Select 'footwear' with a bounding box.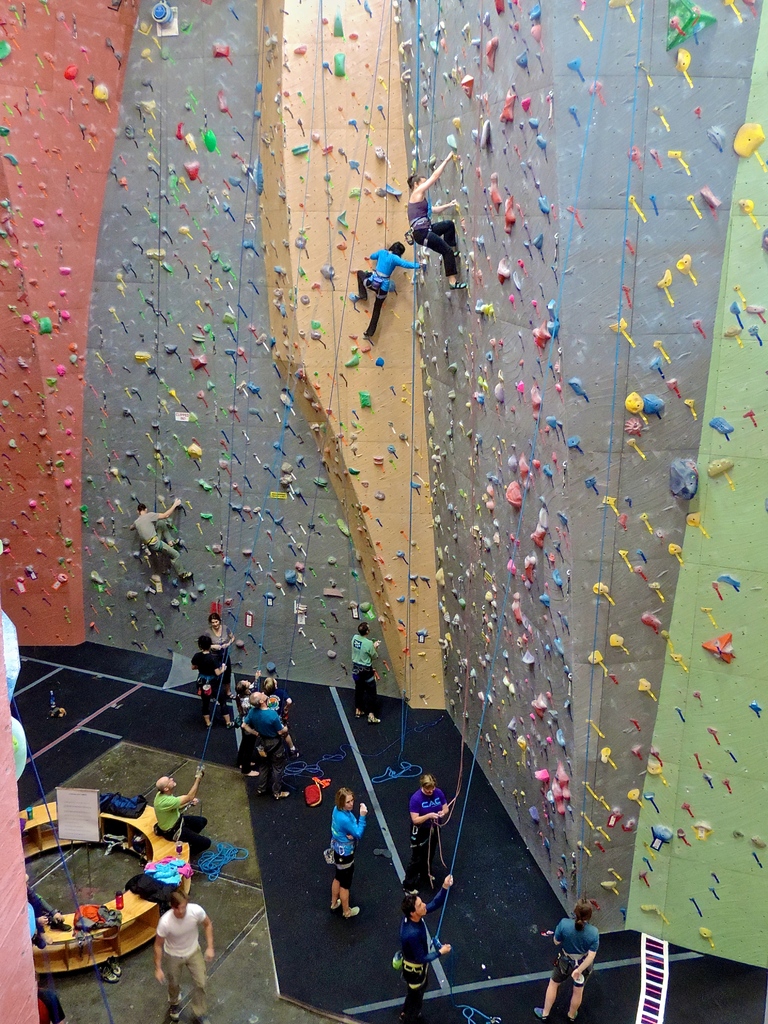
detection(566, 1010, 584, 1023).
